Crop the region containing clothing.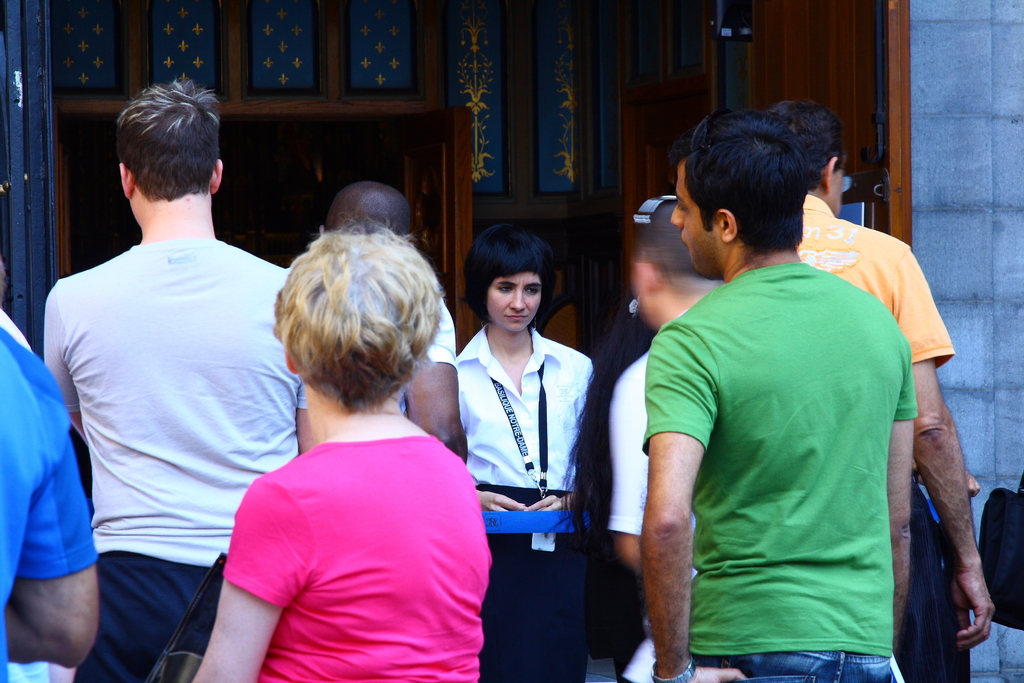
Crop region: 401 288 456 415.
